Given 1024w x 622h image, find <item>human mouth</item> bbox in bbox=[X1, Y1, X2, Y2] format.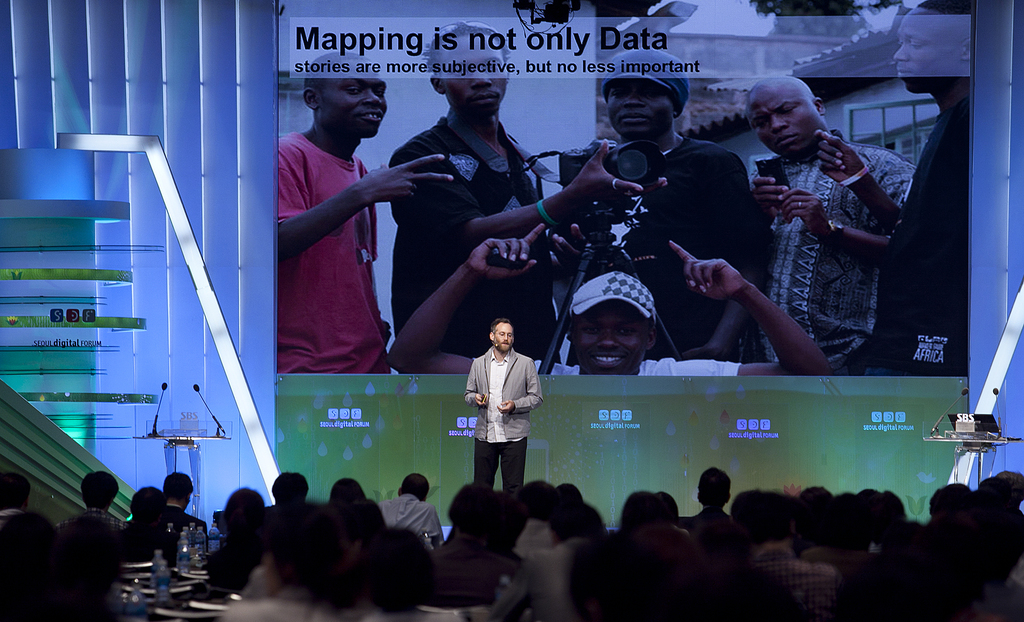
bbox=[465, 92, 500, 111].
